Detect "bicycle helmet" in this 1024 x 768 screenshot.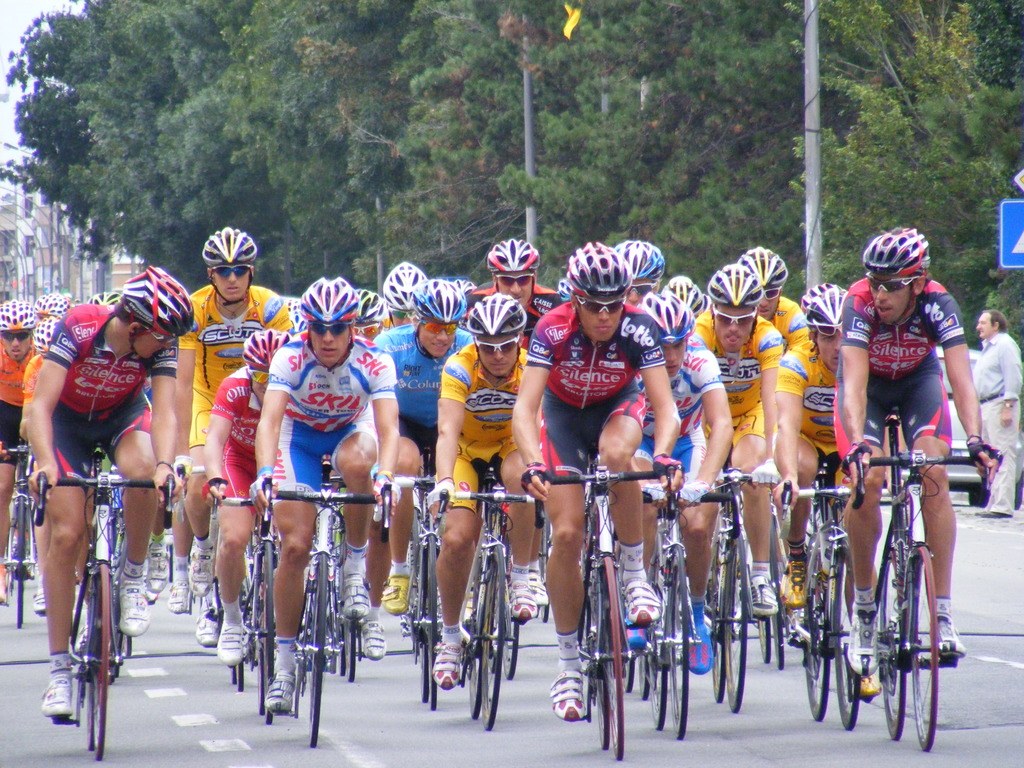
Detection: bbox=(488, 240, 535, 275).
